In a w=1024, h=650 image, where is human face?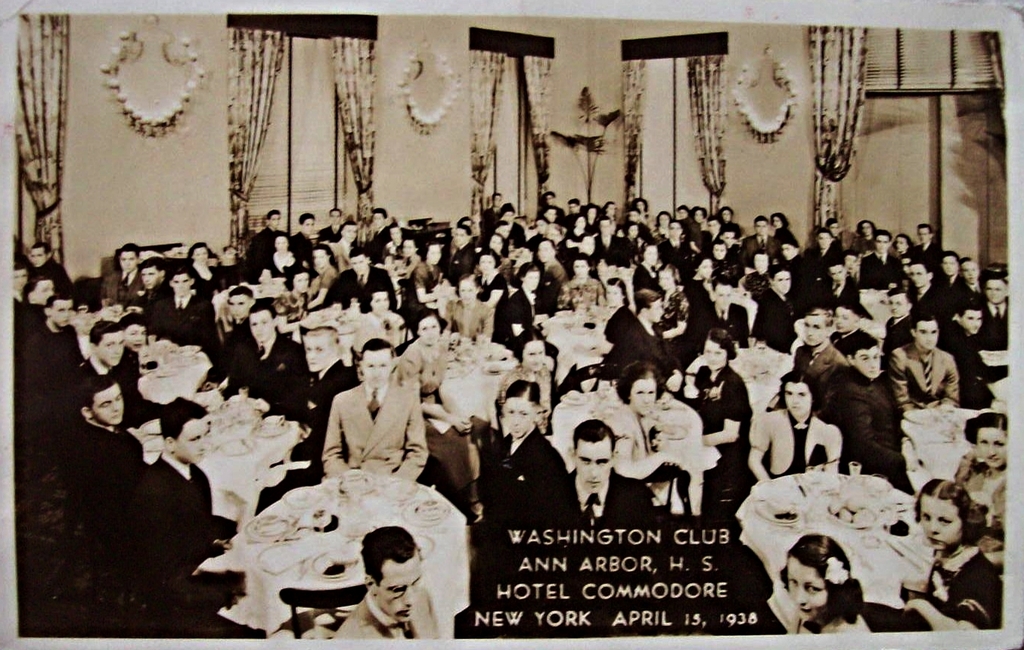
region(777, 242, 796, 261).
